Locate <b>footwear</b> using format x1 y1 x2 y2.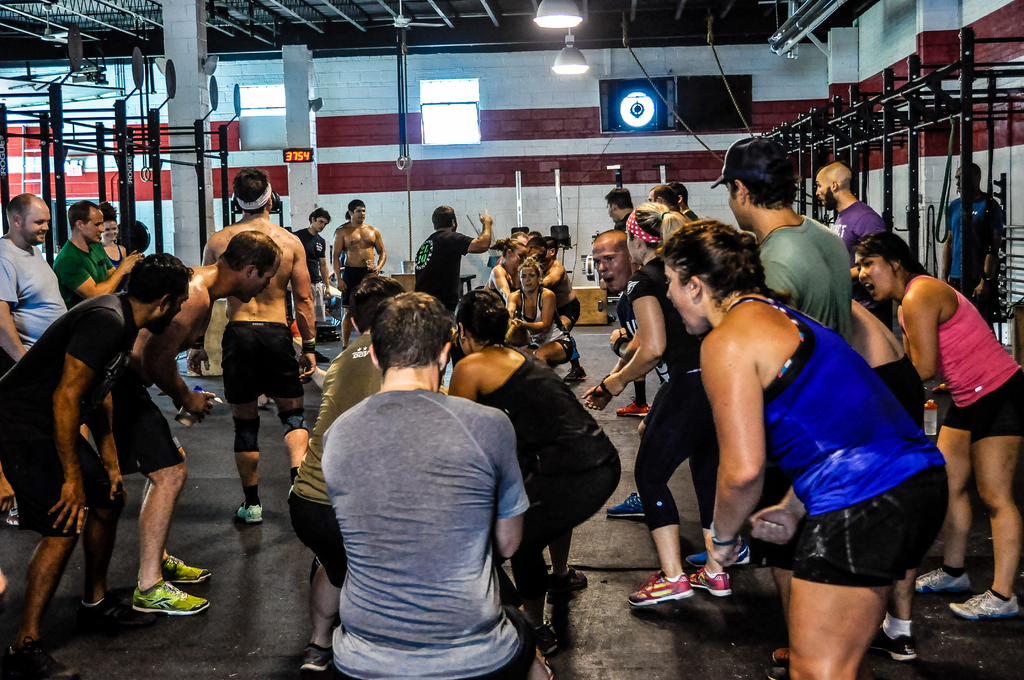
0 636 79 679.
